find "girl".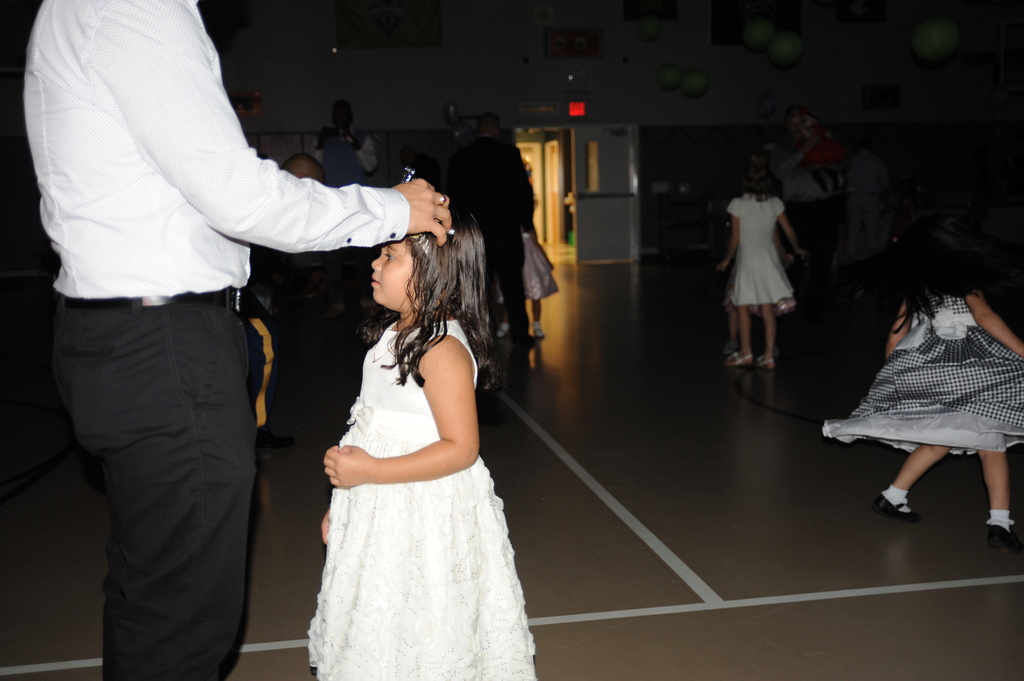
(left=305, top=211, right=540, bottom=680).
